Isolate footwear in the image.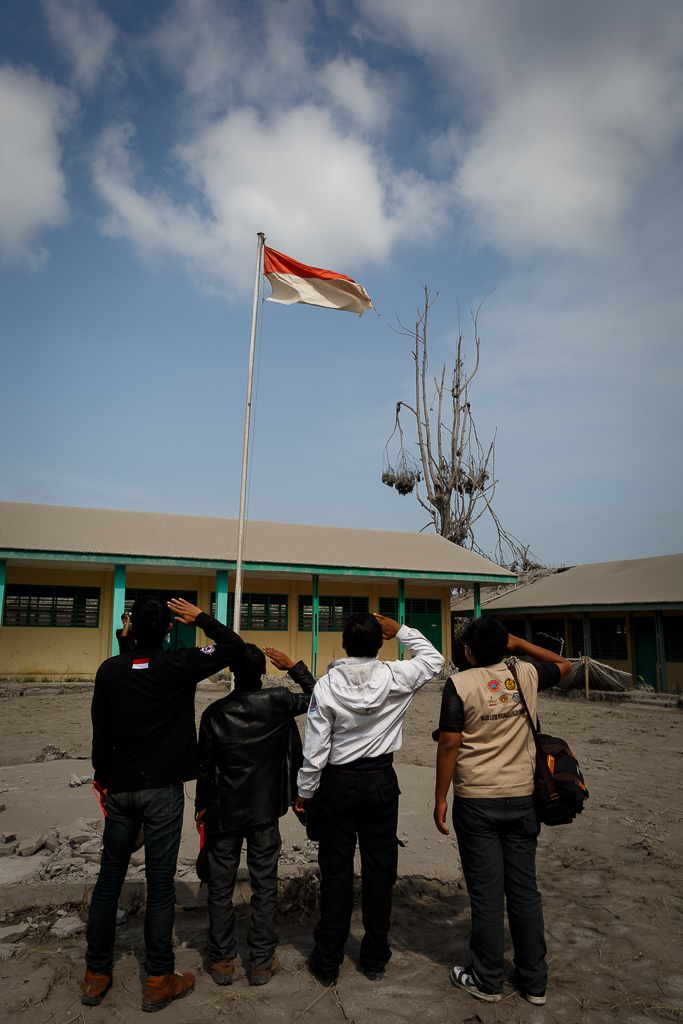
Isolated region: (left=210, top=958, right=237, bottom=984).
